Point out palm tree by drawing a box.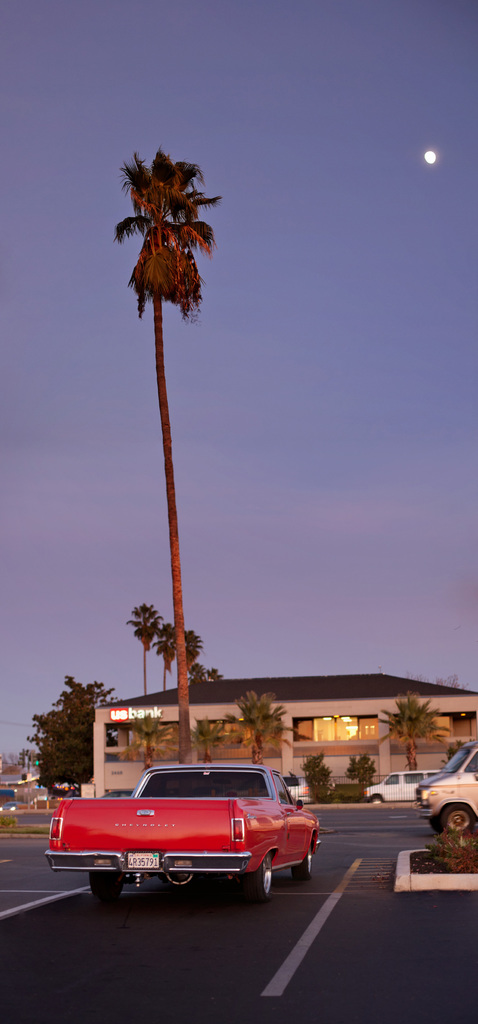
[left=129, top=589, right=155, bottom=734].
